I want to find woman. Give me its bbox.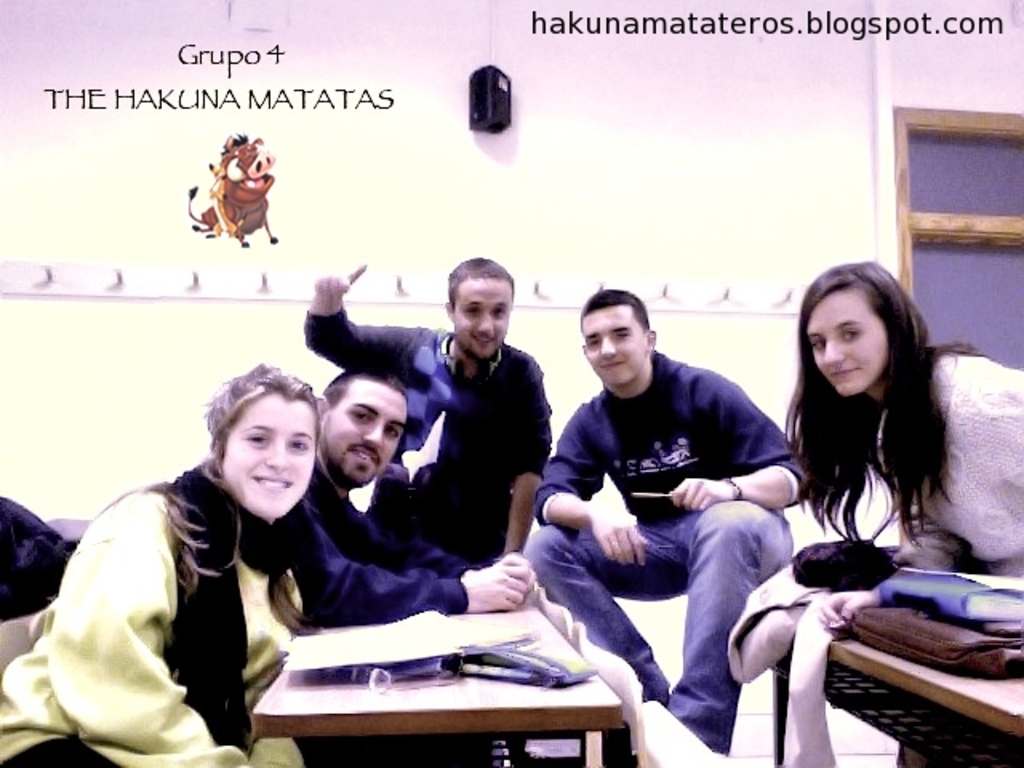
x1=784, y1=259, x2=1022, y2=638.
